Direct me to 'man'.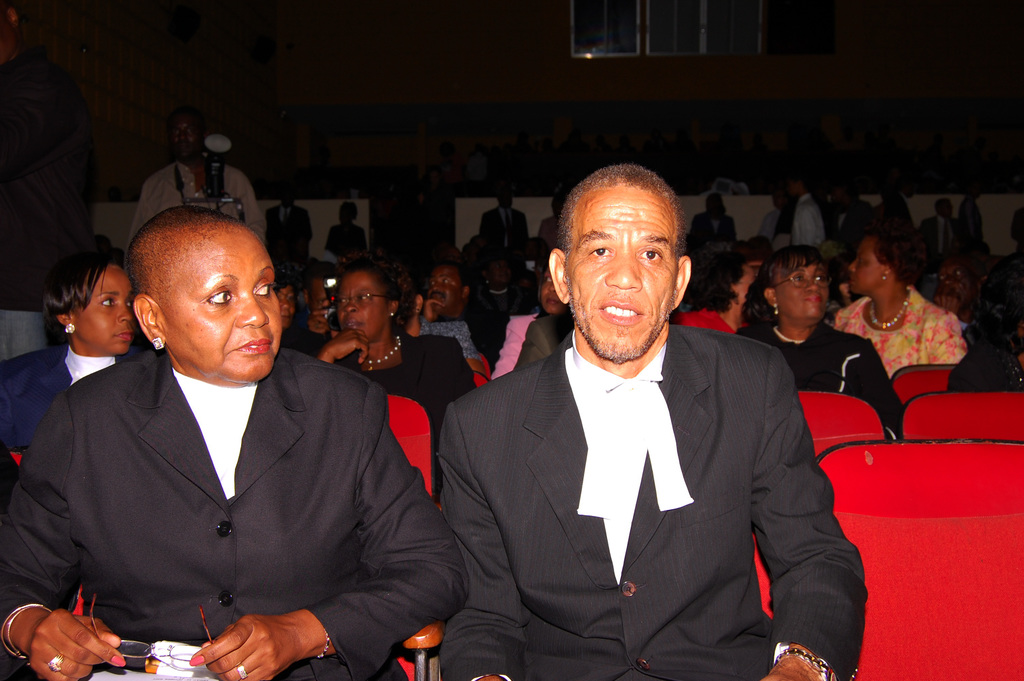
Direction: box(483, 195, 529, 242).
